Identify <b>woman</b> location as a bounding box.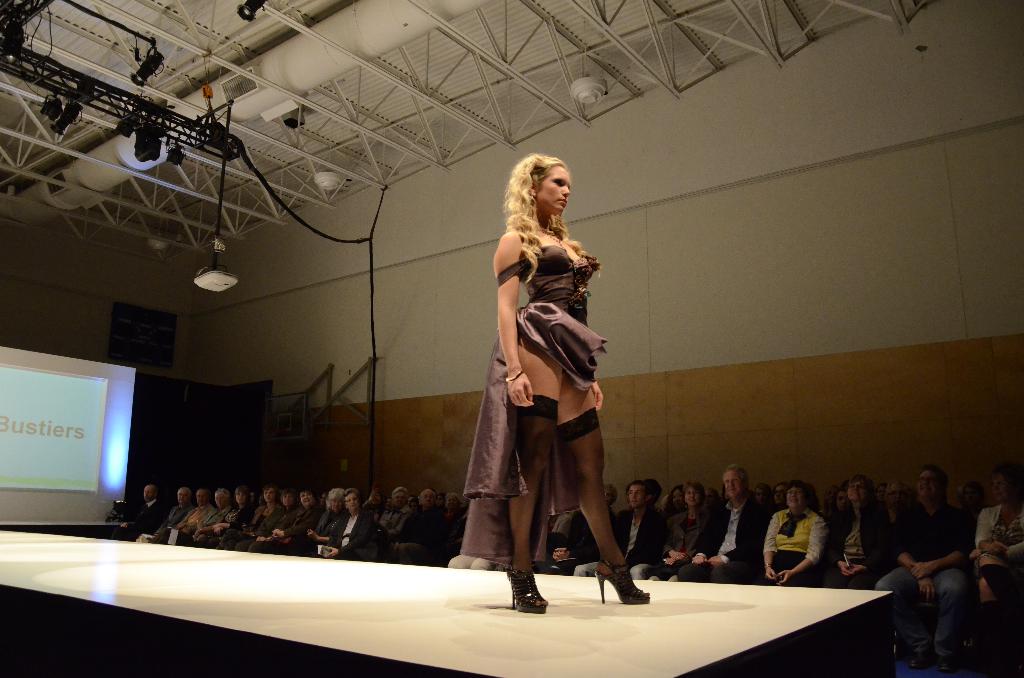
244/483/284/549.
